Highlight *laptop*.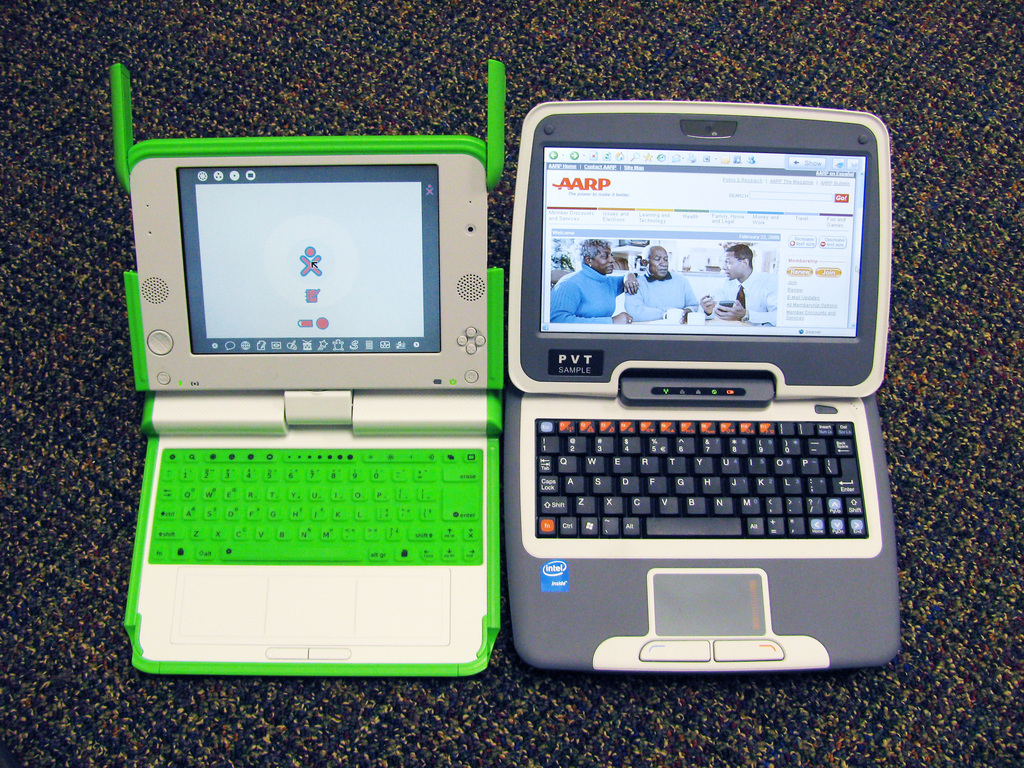
Highlighted region: x1=120 y1=61 x2=508 y2=675.
